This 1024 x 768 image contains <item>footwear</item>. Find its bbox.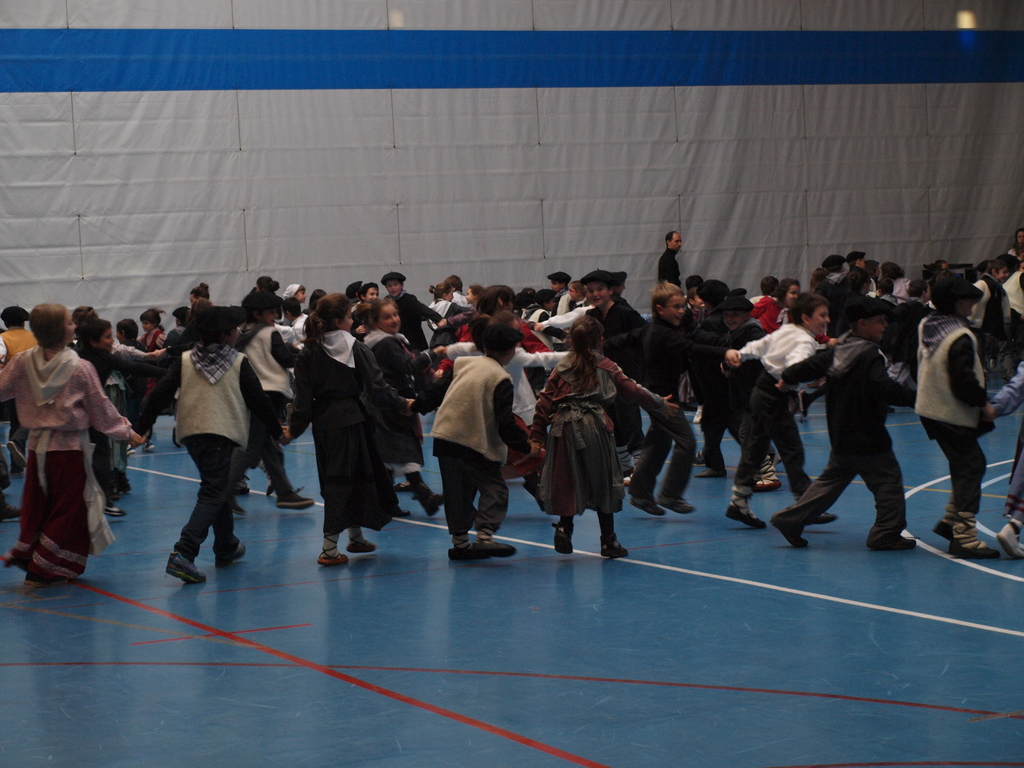
region(871, 532, 916, 554).
